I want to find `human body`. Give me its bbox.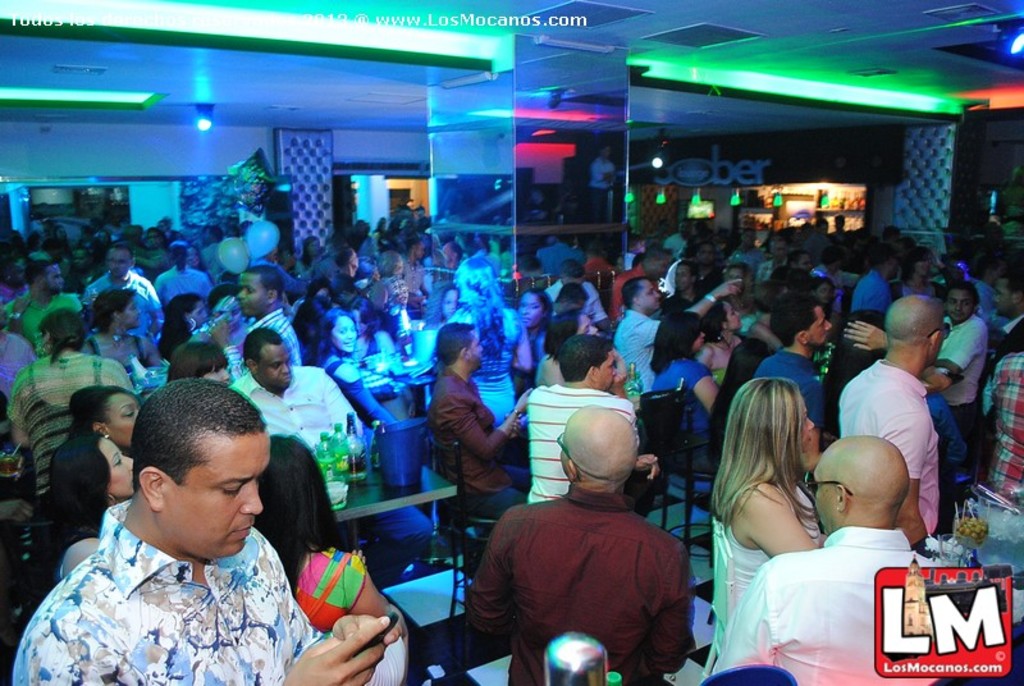
locate(10, 351, 143, 573).
